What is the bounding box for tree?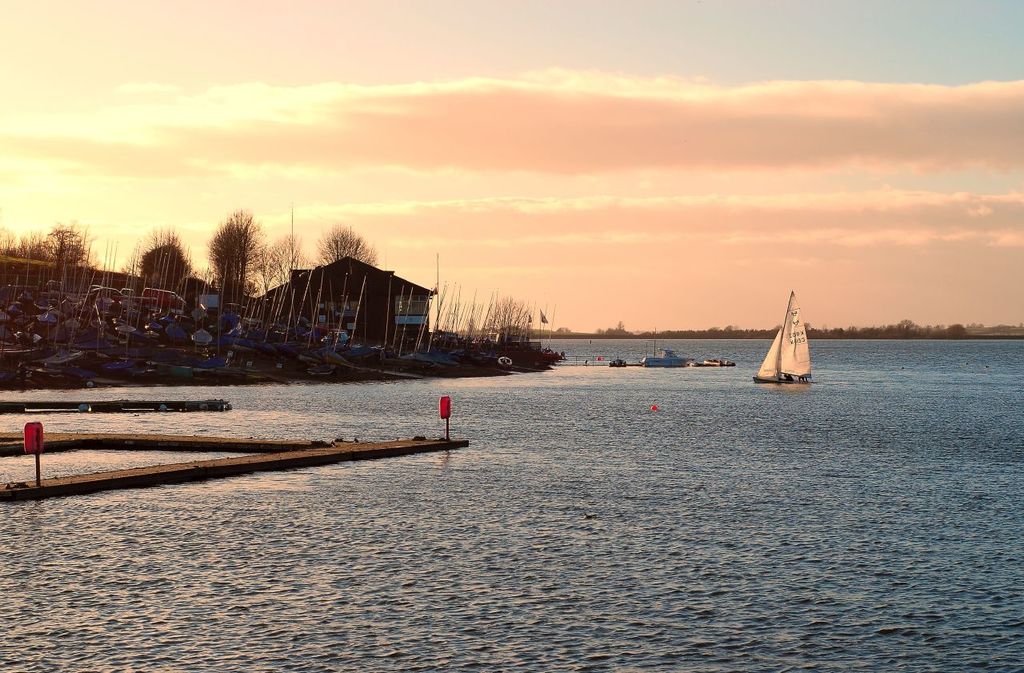
<box>0,218,107,318</box>.
